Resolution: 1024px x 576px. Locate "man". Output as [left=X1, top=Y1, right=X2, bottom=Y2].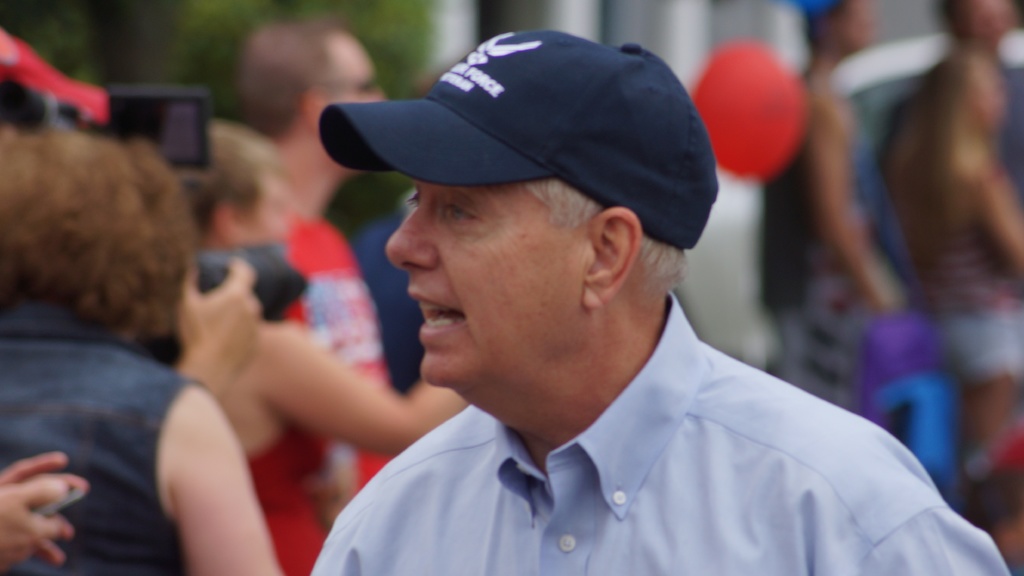
[left=756, top=0, right=909, bottom=410].
